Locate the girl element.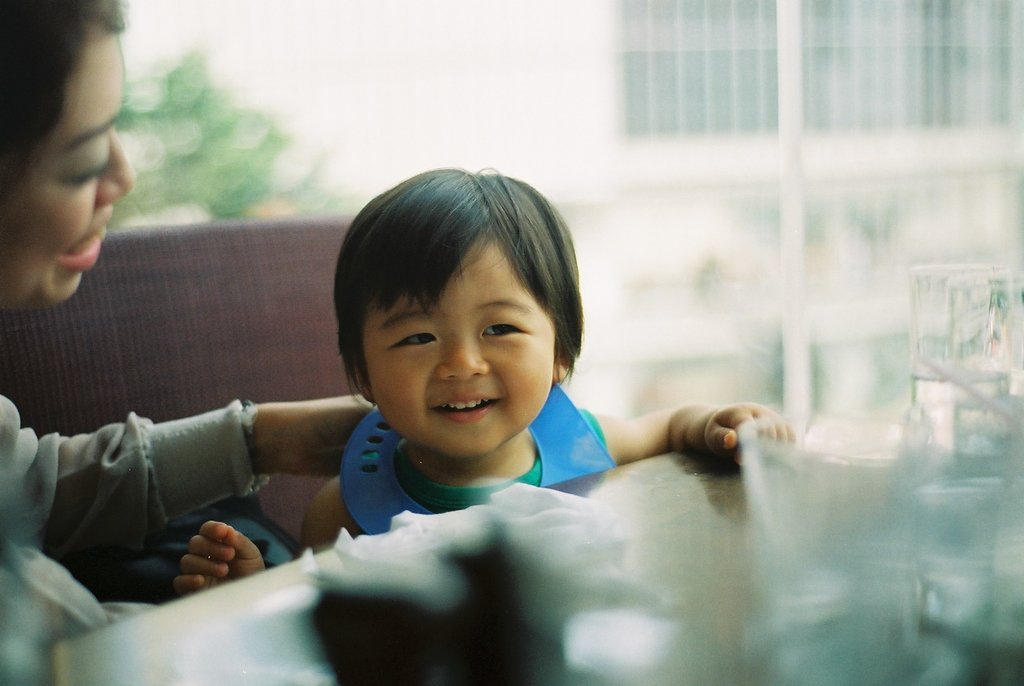
Element bbox: (x1=170, y1=163, x2=799, y2=563).
